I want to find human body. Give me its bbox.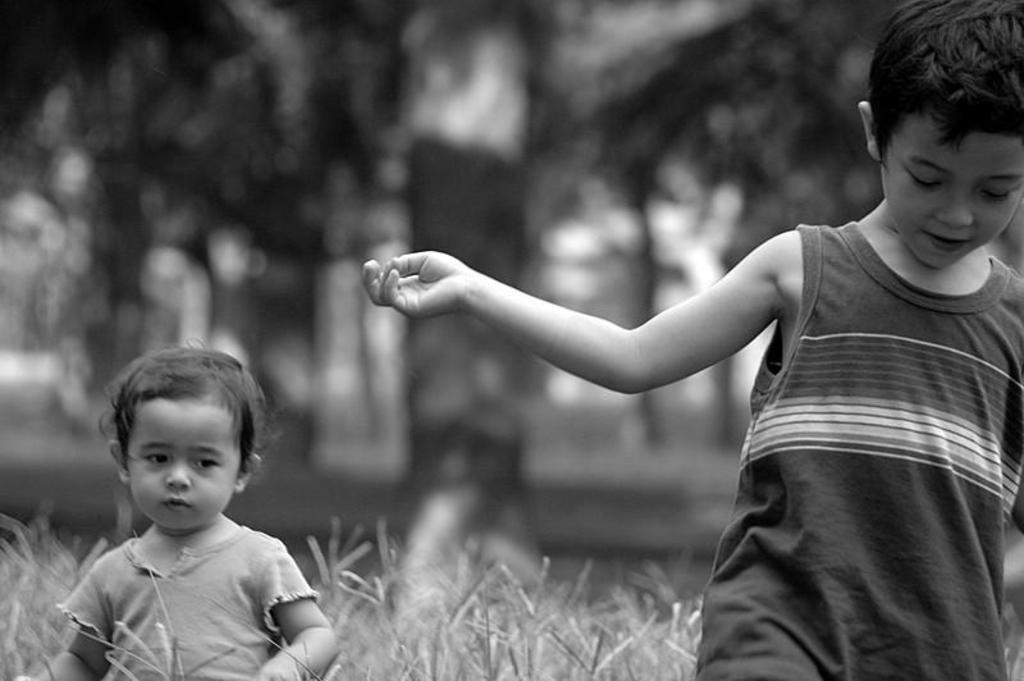
[x1=52, y1=355, x2=343, y2=678].
